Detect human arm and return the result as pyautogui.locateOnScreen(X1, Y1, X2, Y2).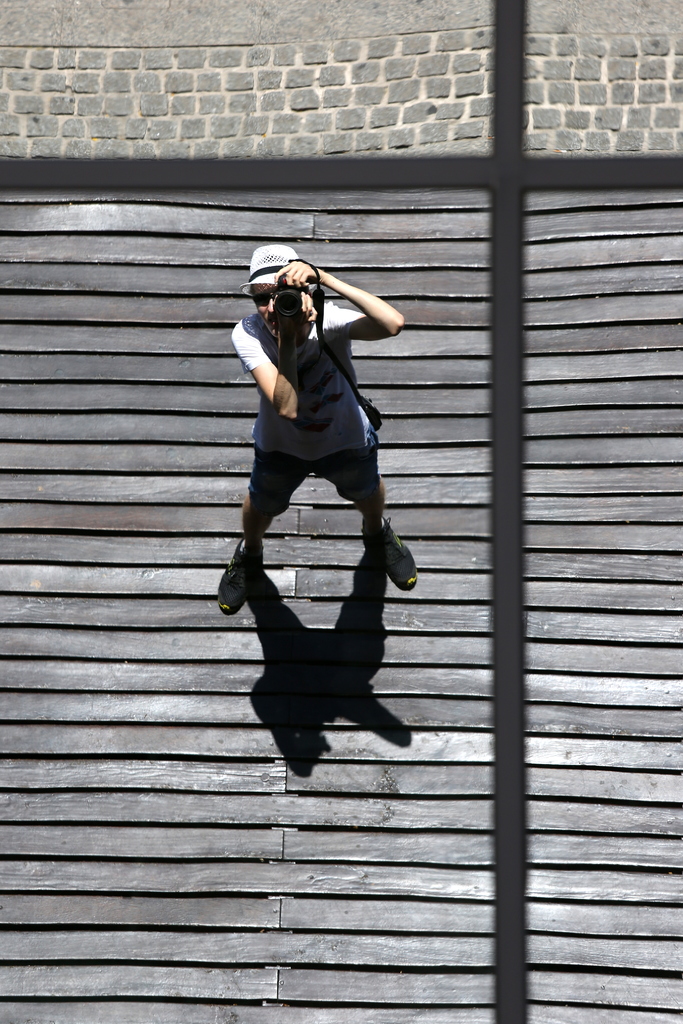
pyautogui.locateOnScreen(235, 290, 317, 424).
